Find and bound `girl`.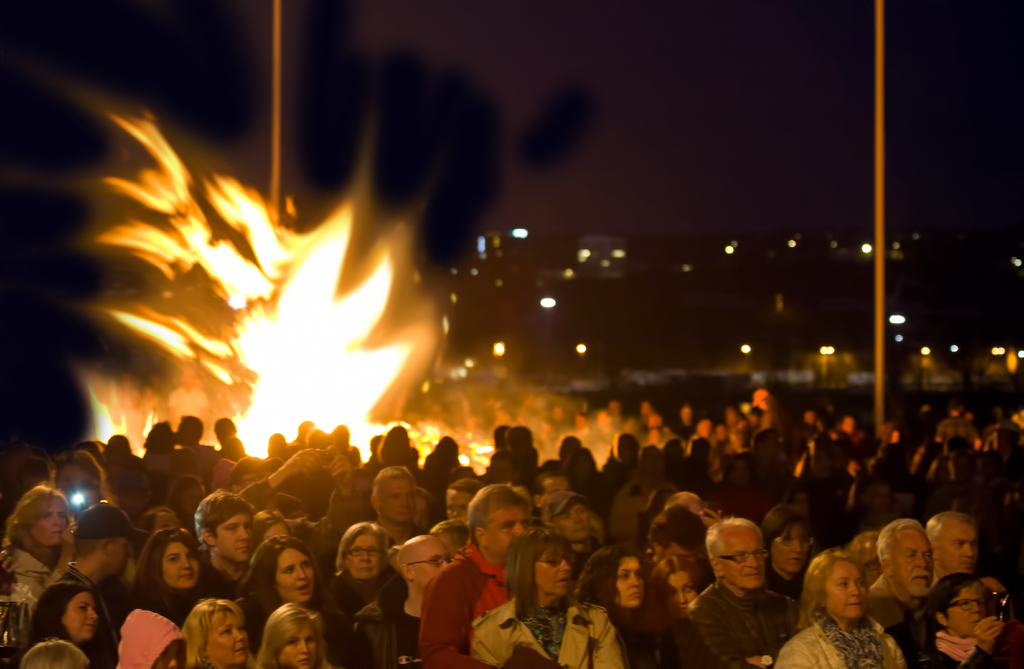
Bound: {"left": 235, "top": 533, "right": 323, "bottom": 660}.
